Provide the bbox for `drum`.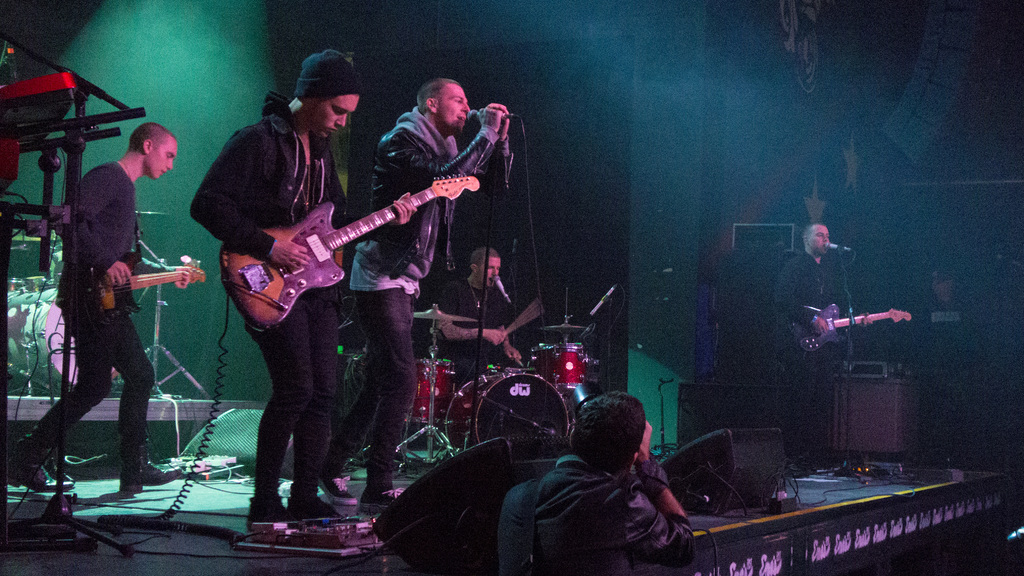
bbox(439, 372, 582, 451).
